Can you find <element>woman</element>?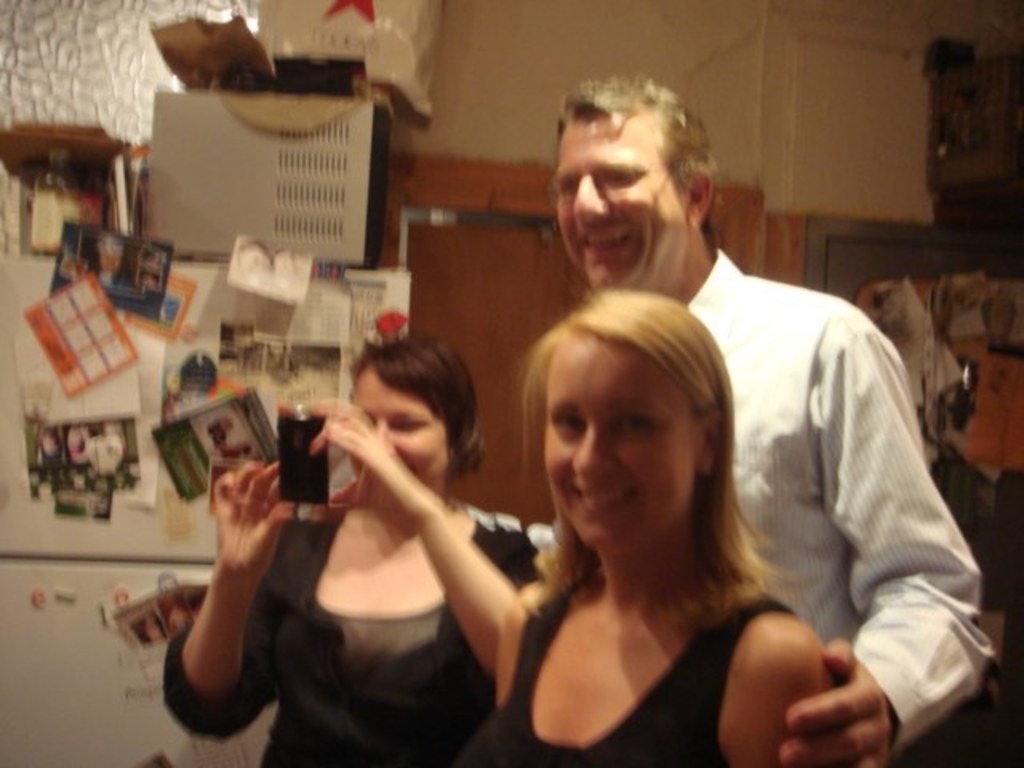
Yes, bounding box: [160,341,555,766].
